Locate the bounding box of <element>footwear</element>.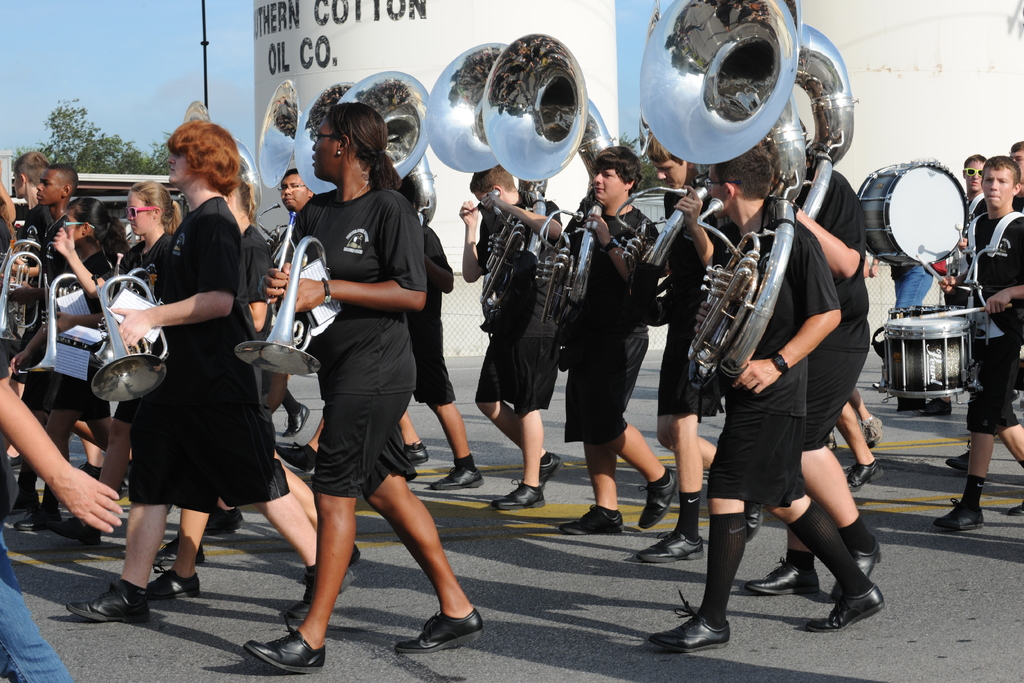
Bounding box: (left=744, top=498, right=765, bottom=545).
